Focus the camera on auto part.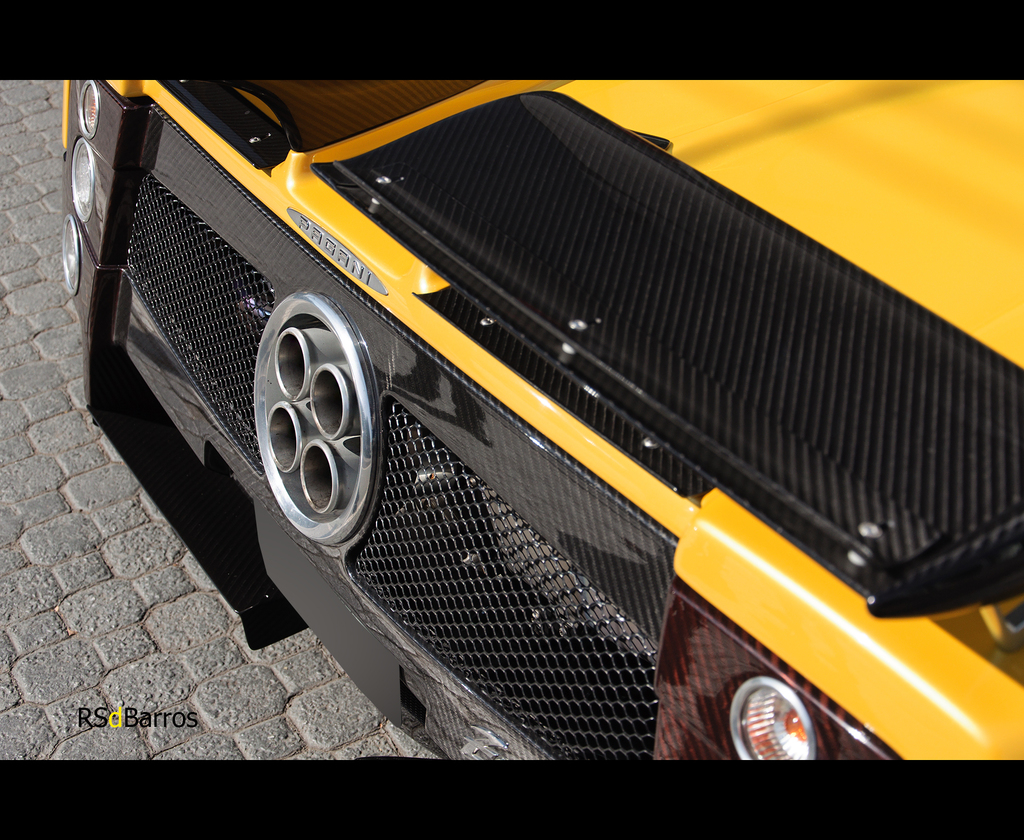
Focus region: l=63, t=81, r=974, b=709.
